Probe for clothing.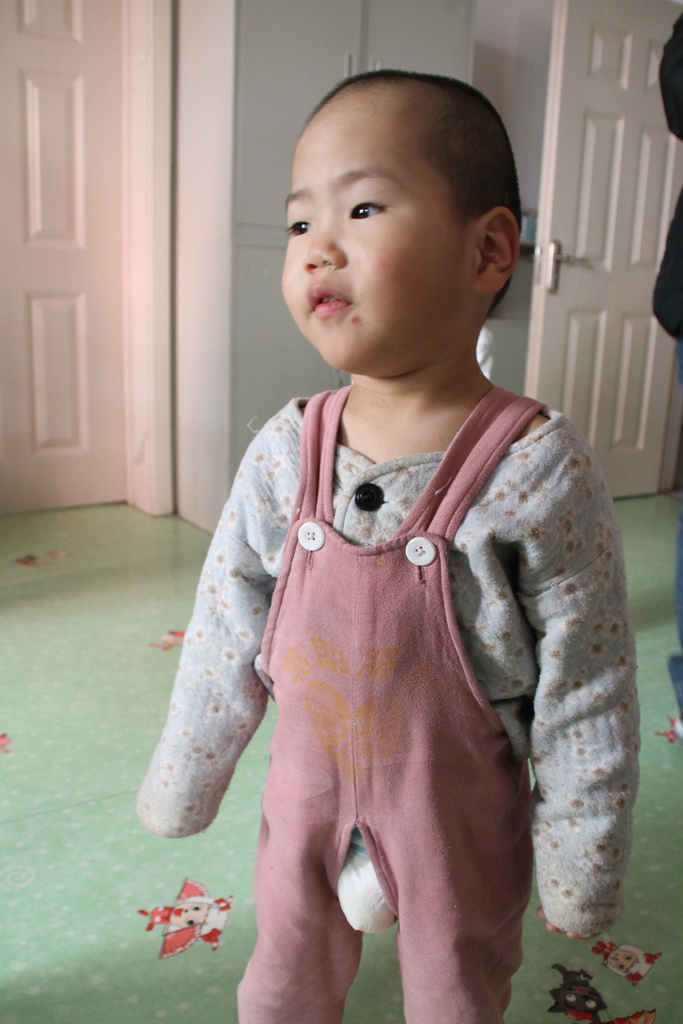
Probe result: (x1=128, y1=333, x2=661, y2=989).
